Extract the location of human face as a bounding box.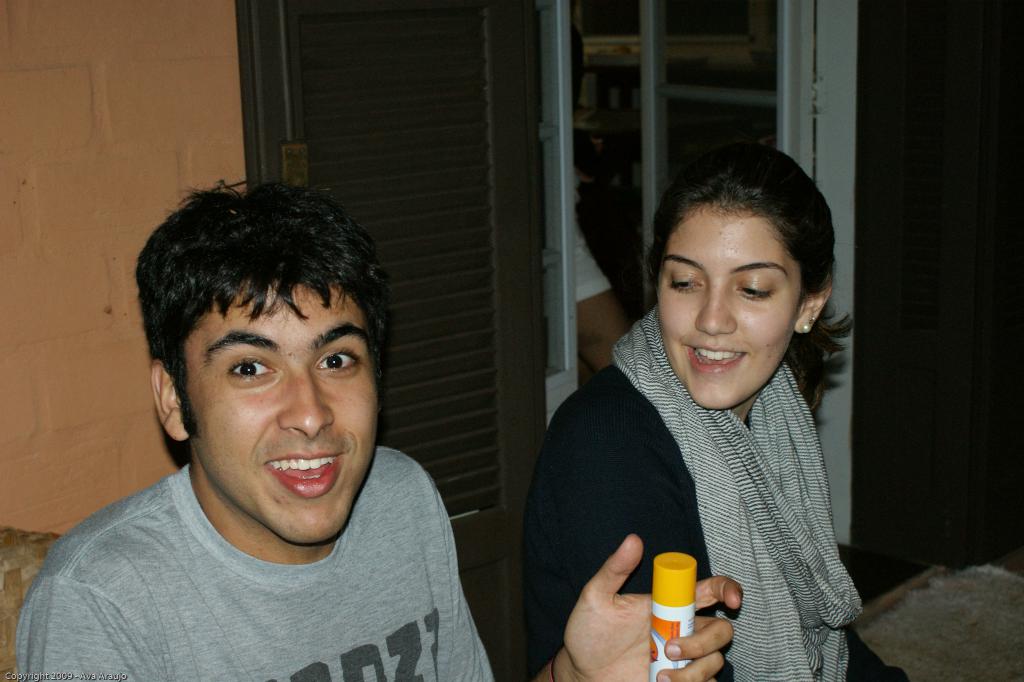
173:282:381:546.
